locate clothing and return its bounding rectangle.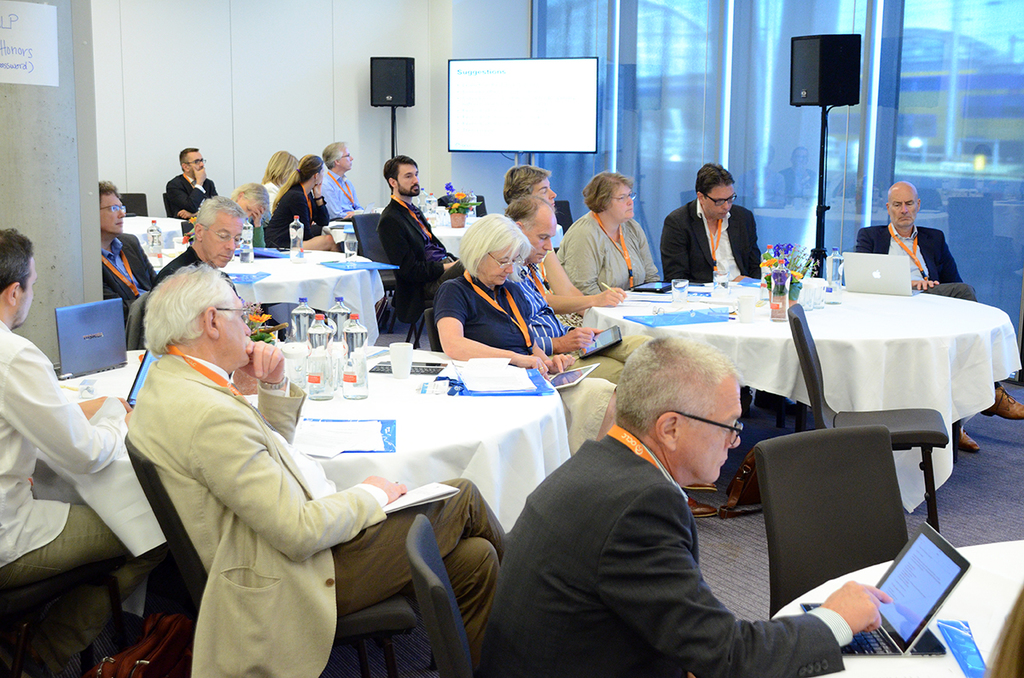
x1=494 y1=438 x2=854 y2=677.
